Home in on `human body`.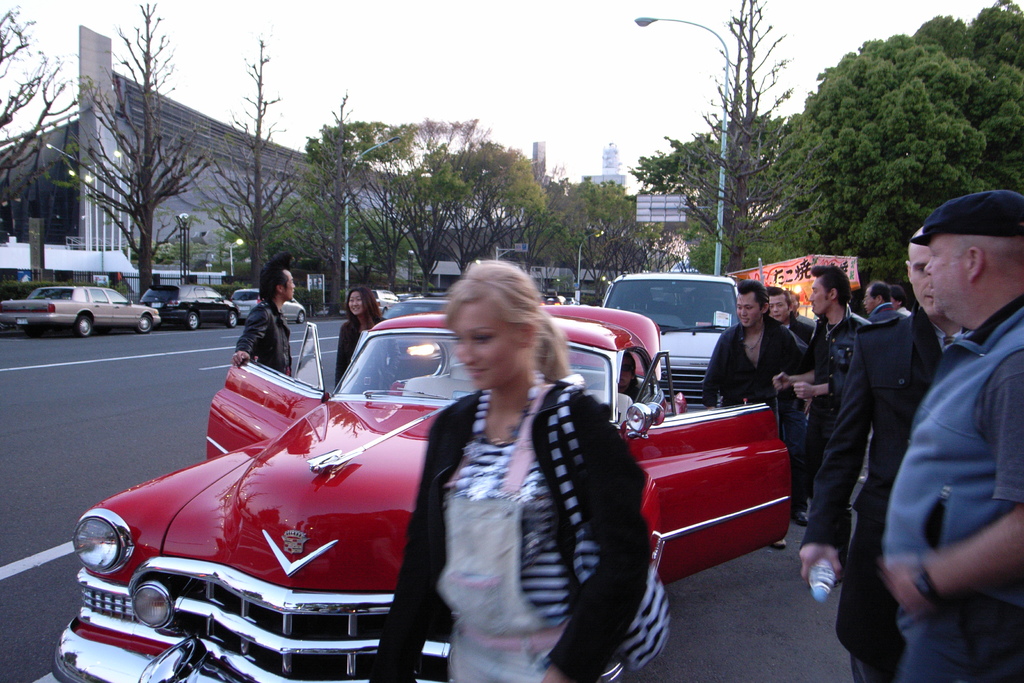
Homed in at select_region(229, 300, 298, 384).
